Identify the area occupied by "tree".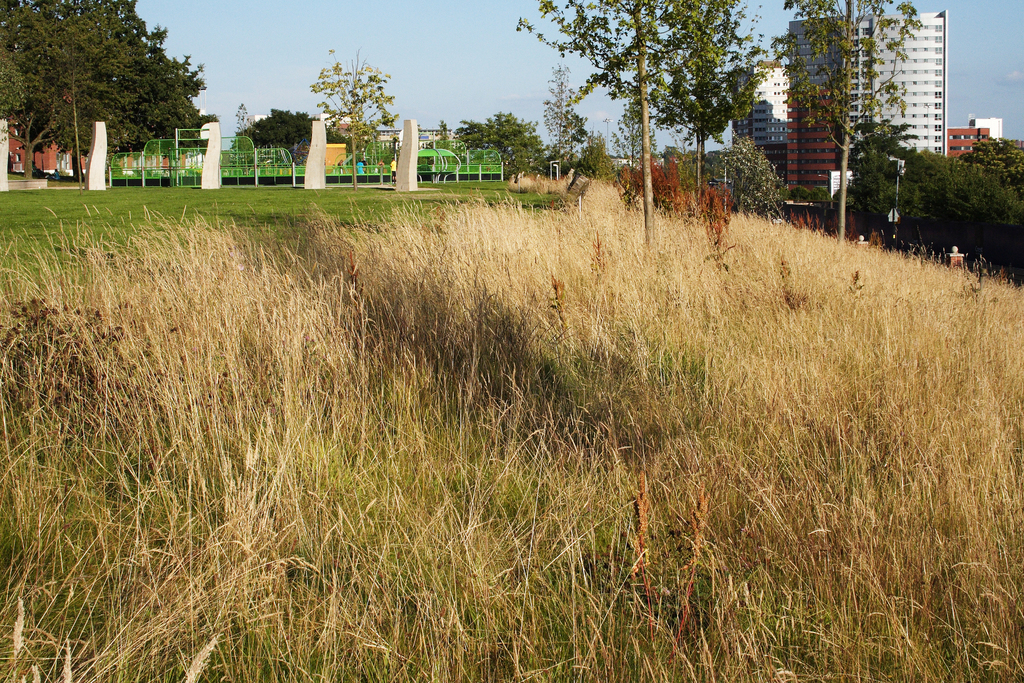
Area: pyautogui.locateOnScreen(369, 138, 399, 163).
